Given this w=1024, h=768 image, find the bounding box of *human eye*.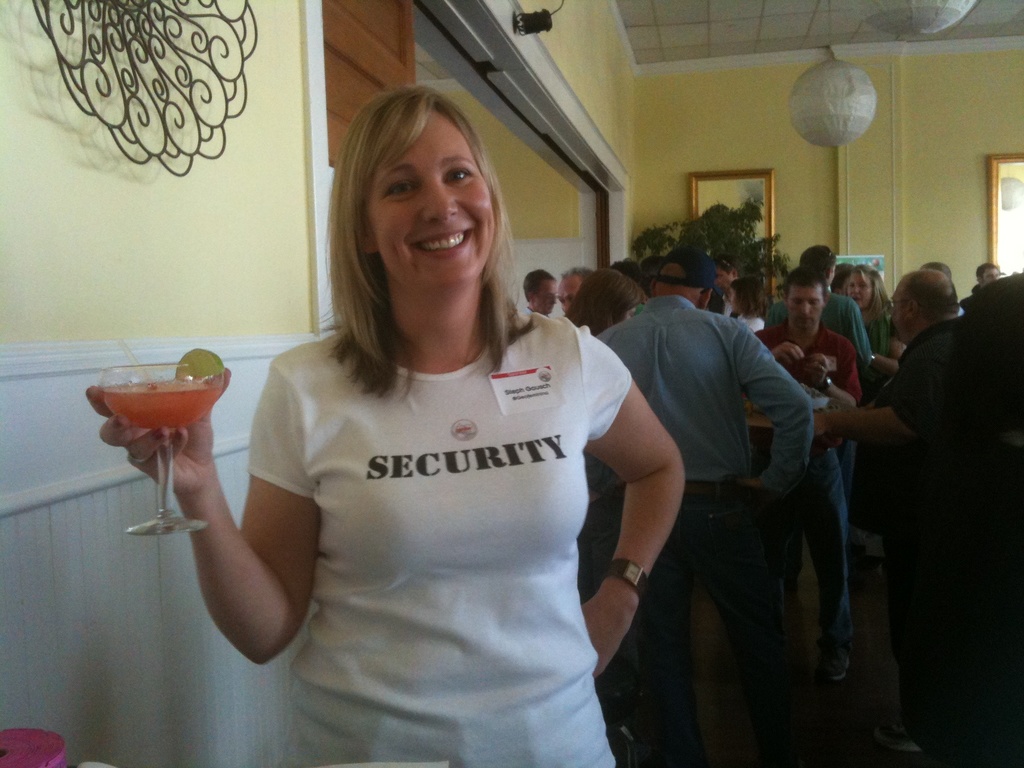
{"left": 849, "top": 283, "right": 856, "bottom": 289}.
